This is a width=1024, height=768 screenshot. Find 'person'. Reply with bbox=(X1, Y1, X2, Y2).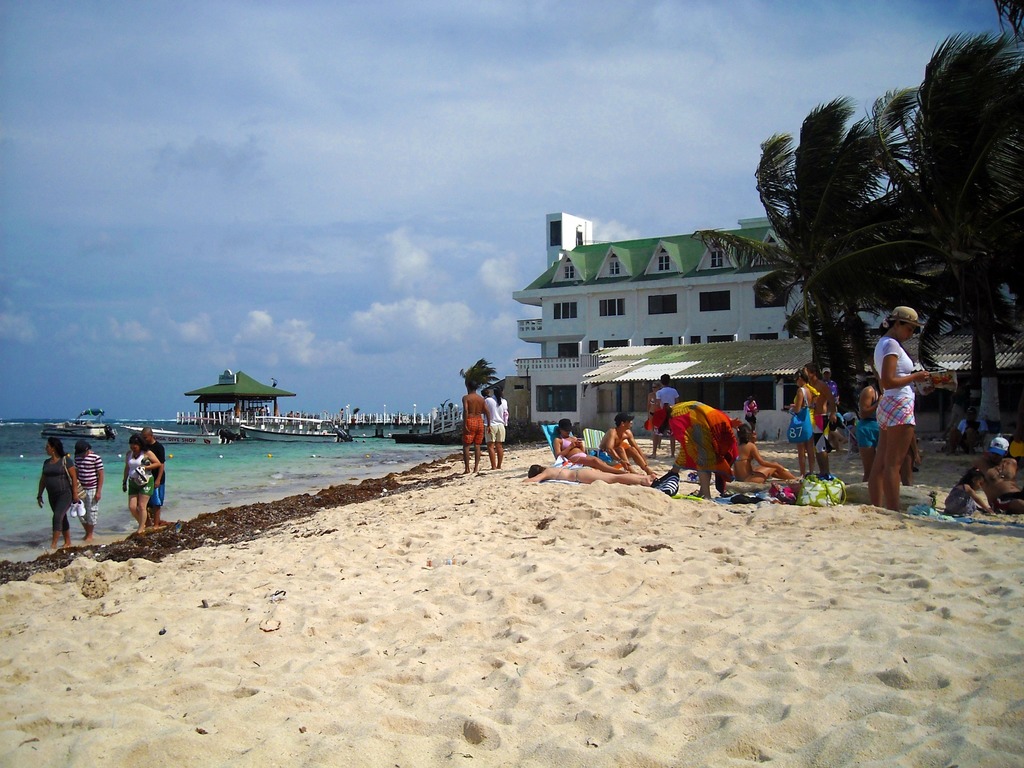
bbox=(973, 435, 1023, 514).
